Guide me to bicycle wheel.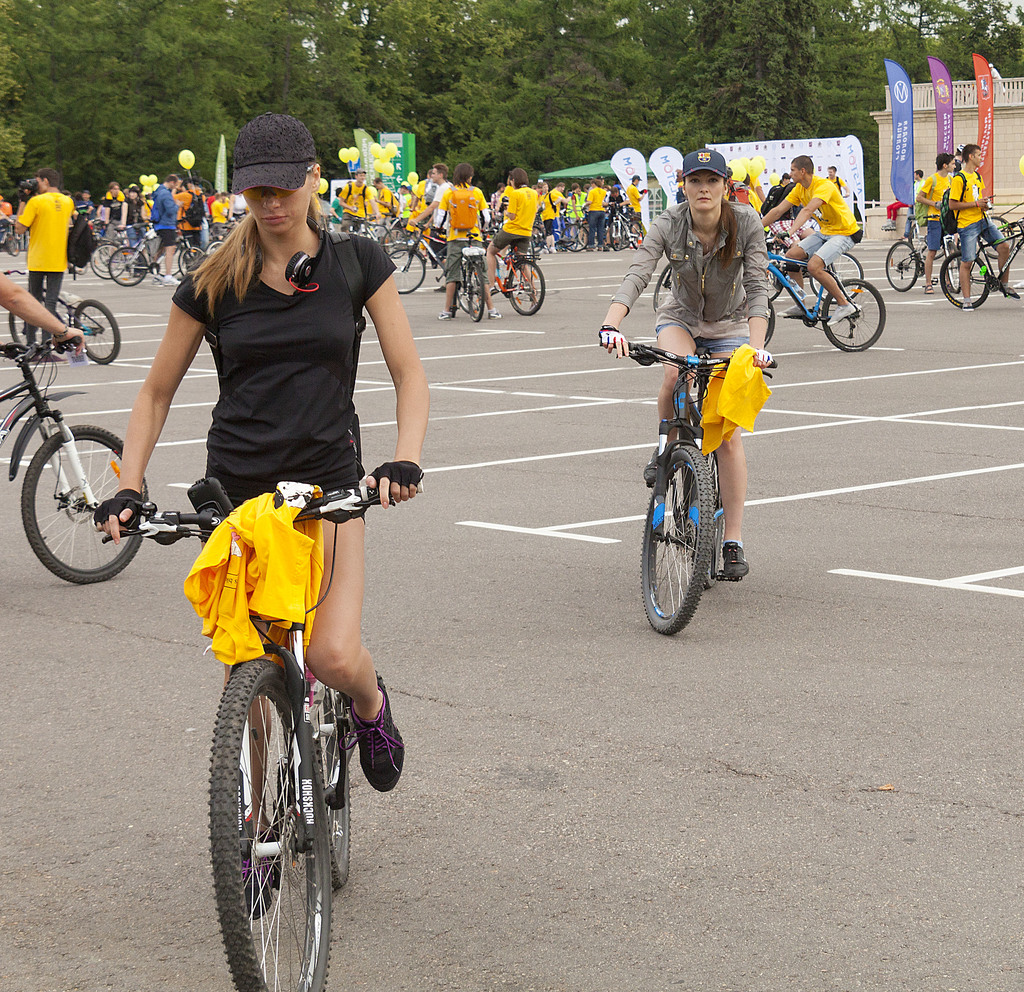
Guidance: (767,297,777,346).
